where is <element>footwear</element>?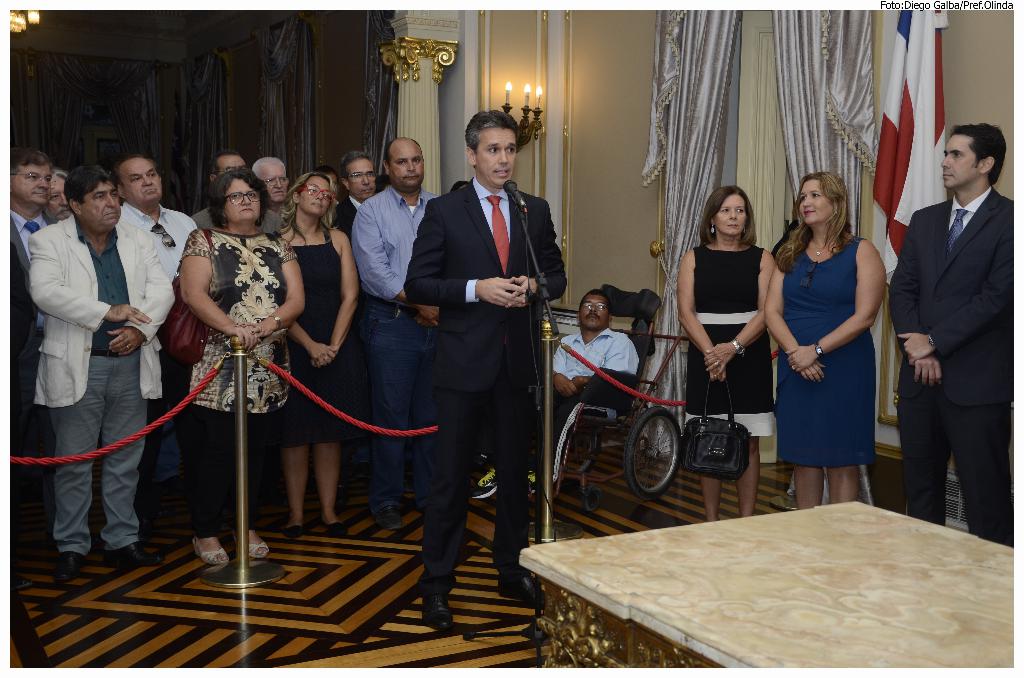
bbox=[12, 574, 31, 587].
